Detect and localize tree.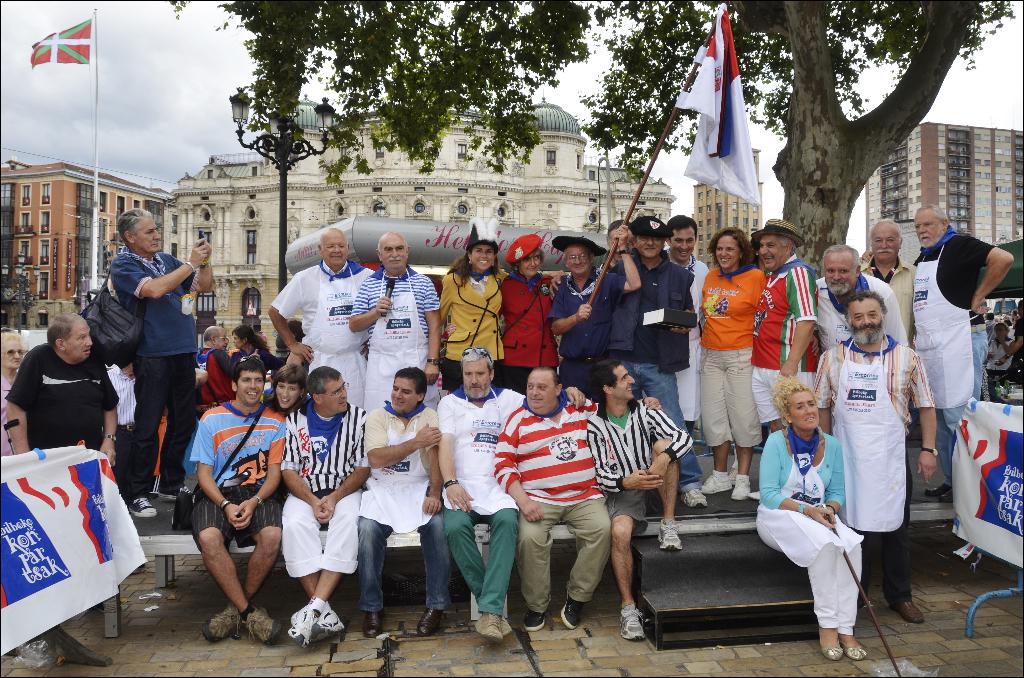
Localized at <box>169,0,1020,282</box>.
